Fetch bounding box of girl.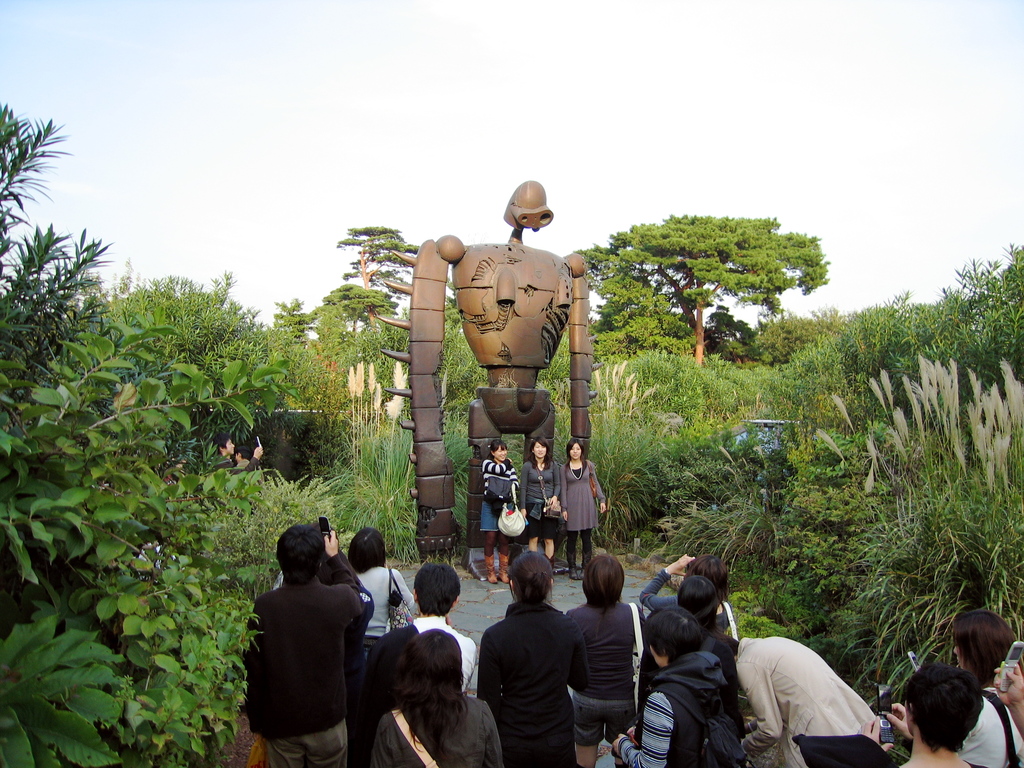
Bbox: 561/436/607/577.
